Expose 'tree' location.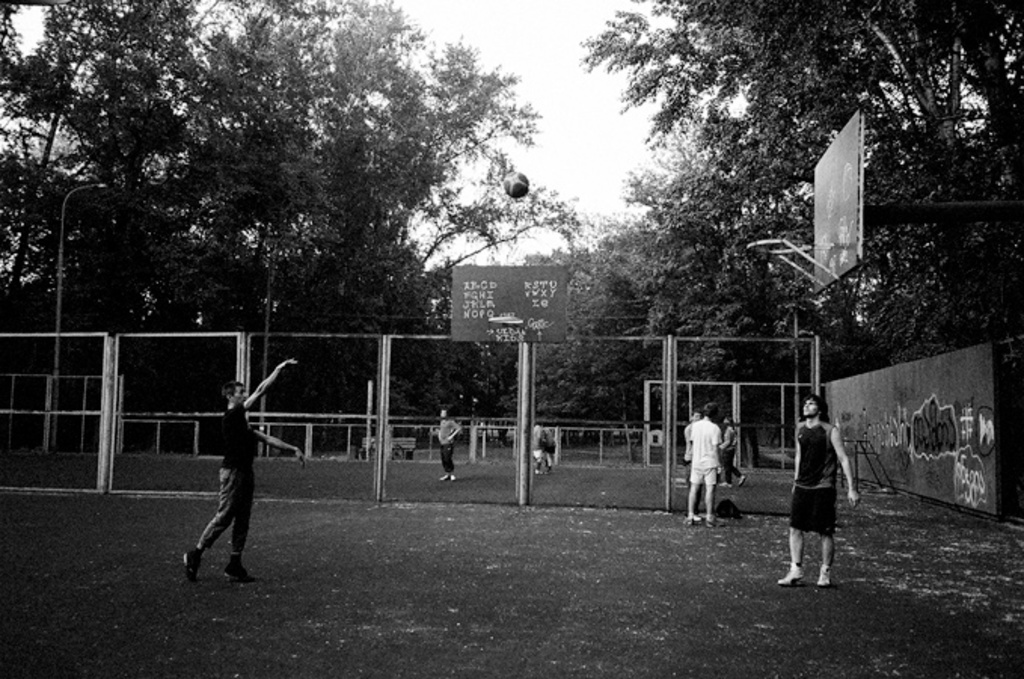
Exposed at bbox=[14, 0, 623, 478].
